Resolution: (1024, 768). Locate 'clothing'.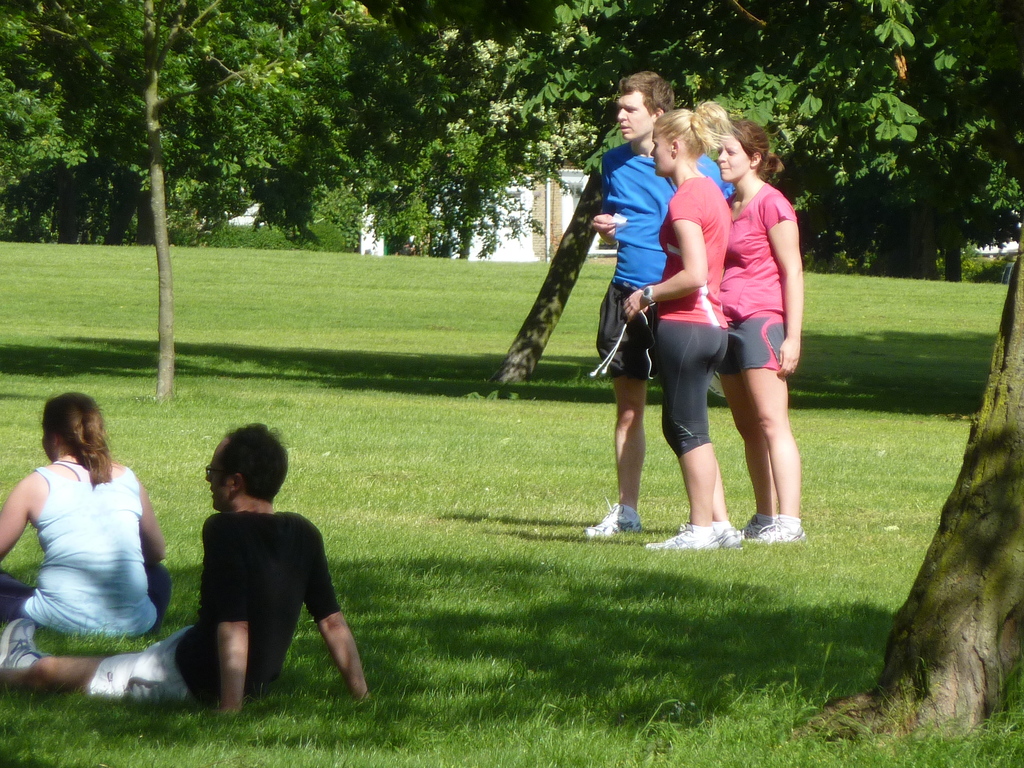
637, 161, 737, 323.
